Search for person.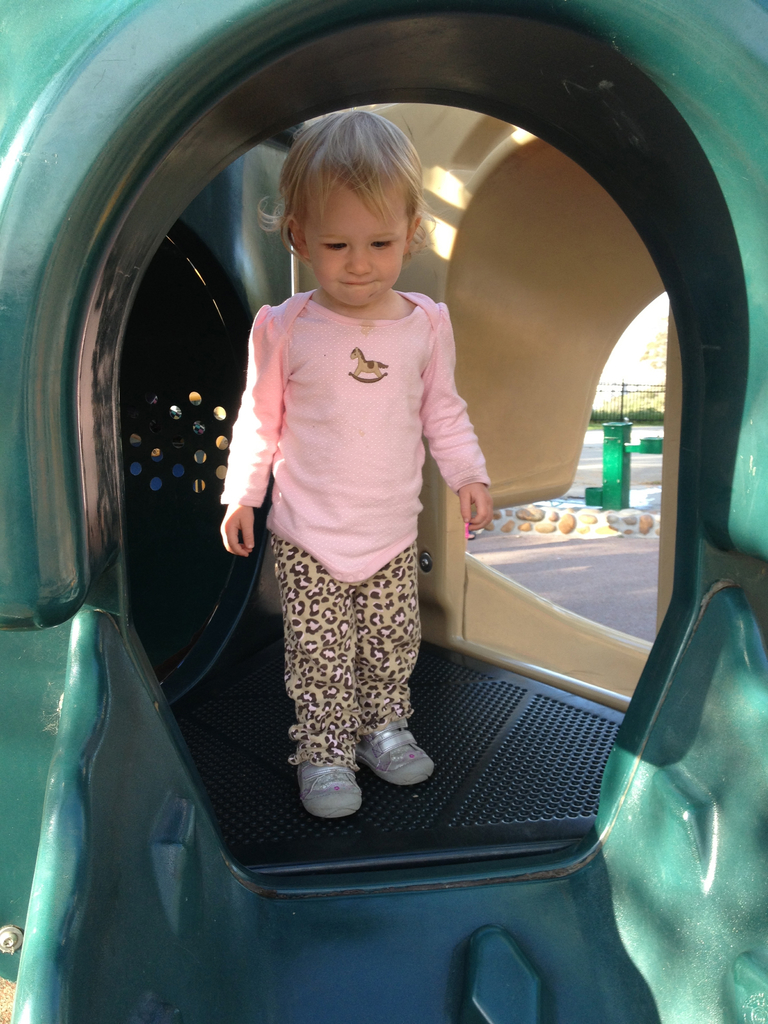
Found at (x1=225, y1=128, x2=534, y2=867).
